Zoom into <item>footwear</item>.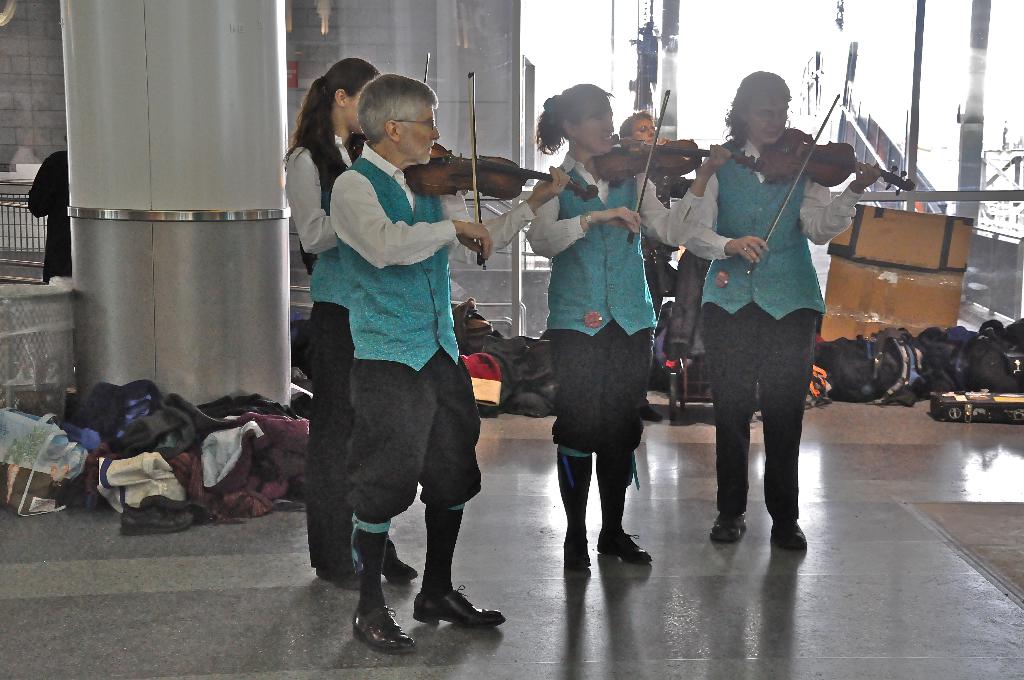
Zoom target: rect(351, 603, 417, 655).
